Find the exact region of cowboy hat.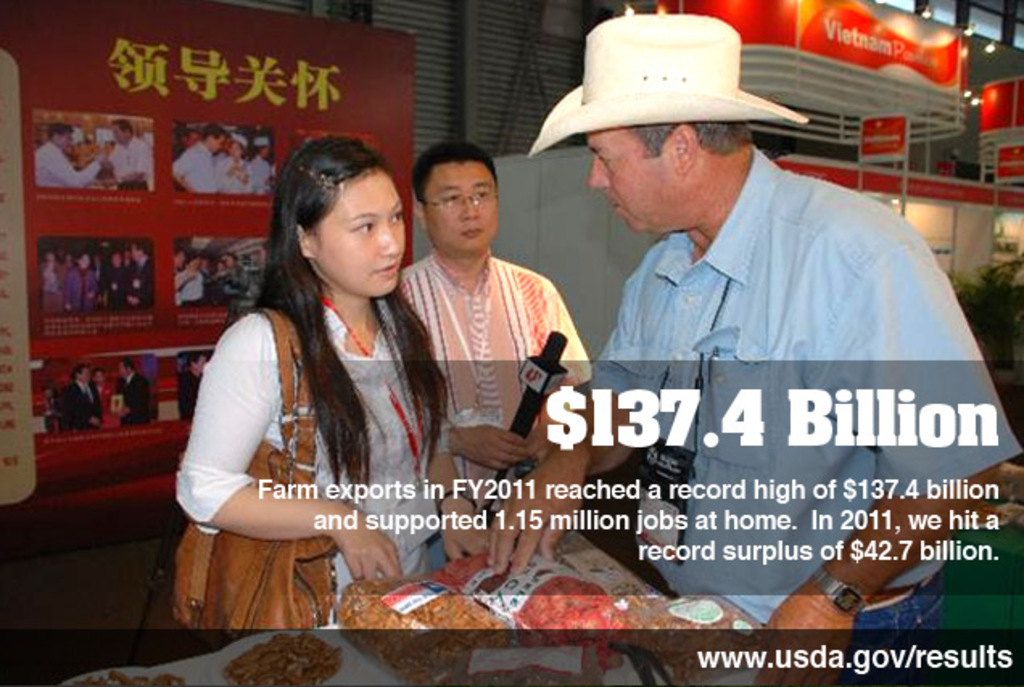
Exact region: [514,27,765,182].
